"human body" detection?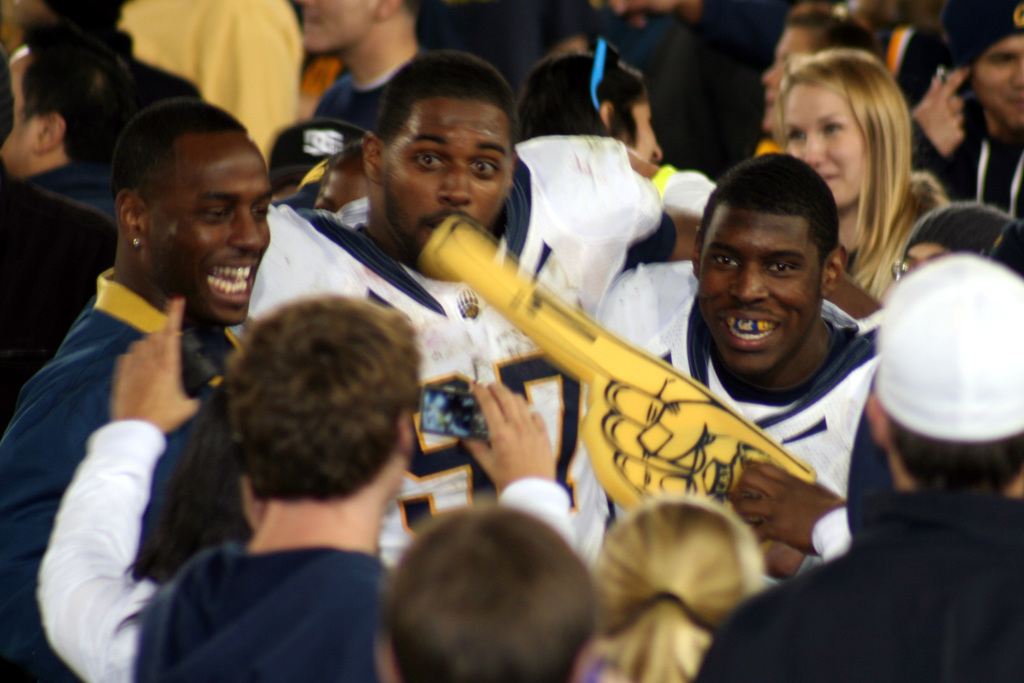
bbox(3, 172, 125, 428)
